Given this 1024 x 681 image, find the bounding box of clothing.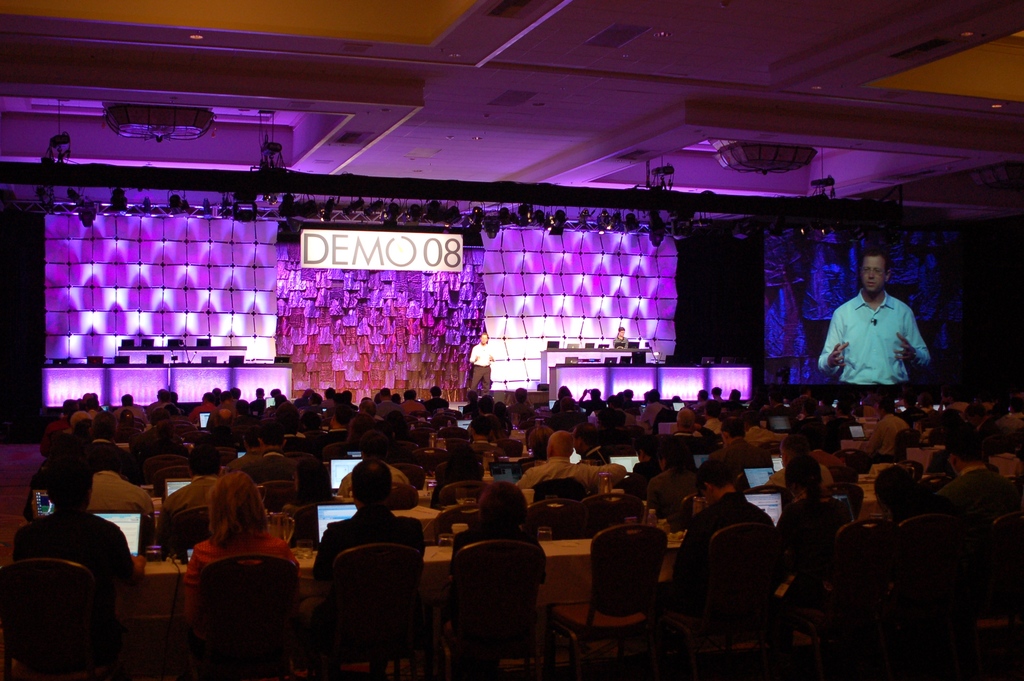
left=15, top=505, right=132, bottom=585.
